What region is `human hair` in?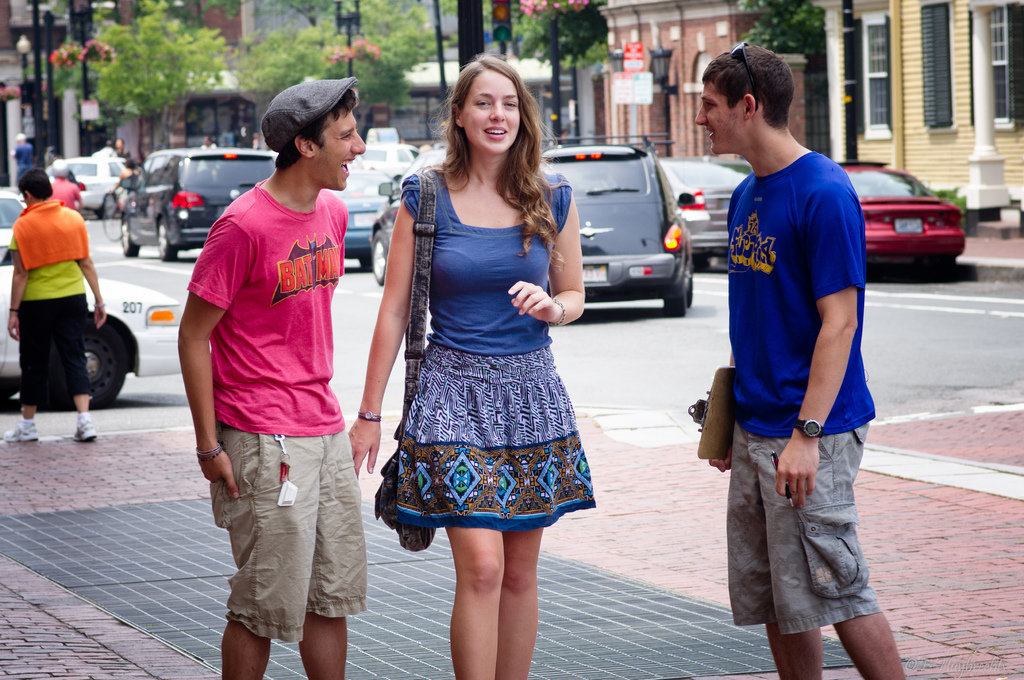
[left=19, top=170, right=61, bottom=200].
